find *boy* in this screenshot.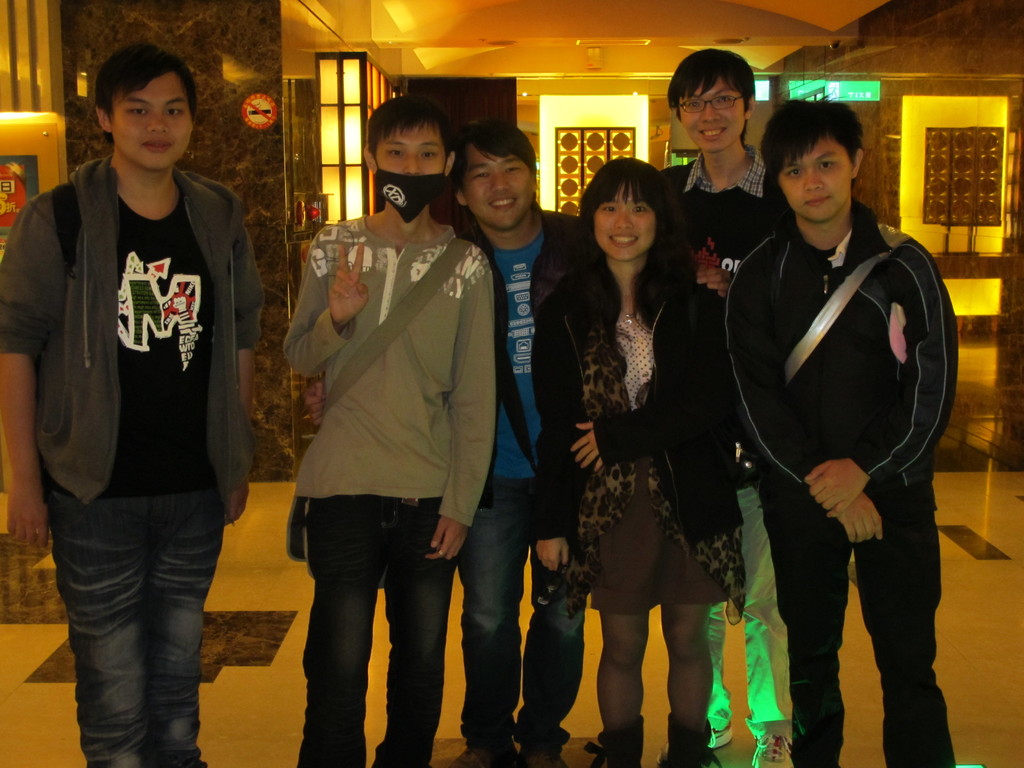
The bounding box for *boy* is <box>264,124,516,754</box>.
